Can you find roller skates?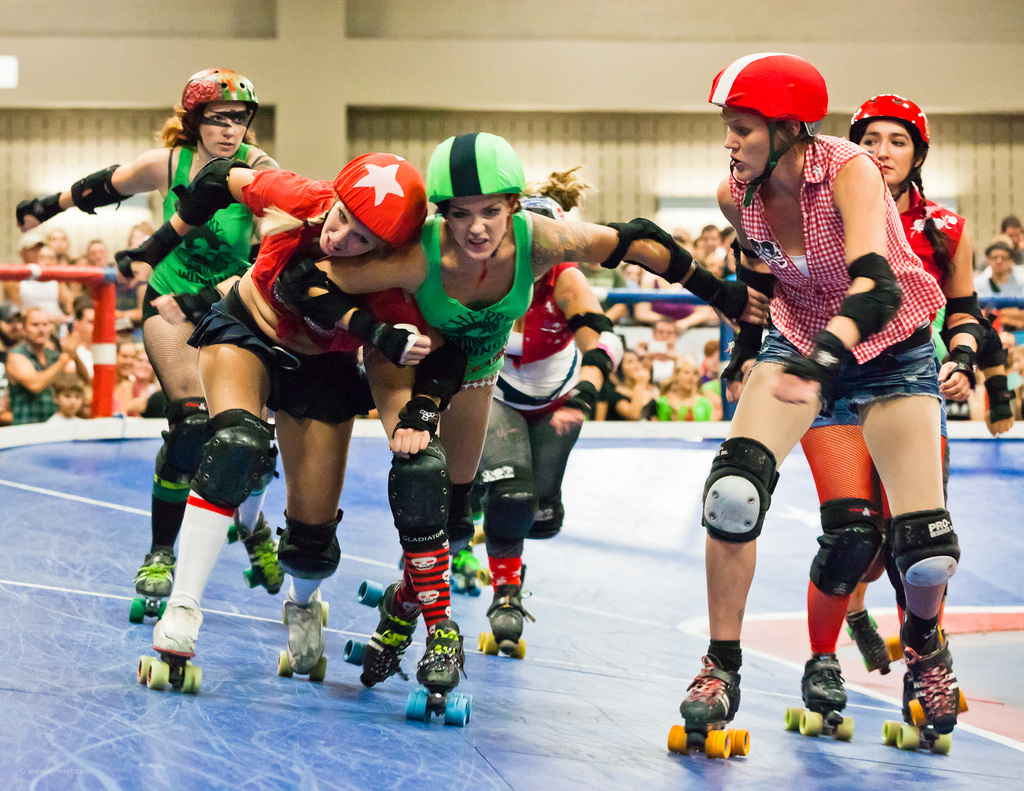
Yes, bounding box: select_region(341, 579, 423, 685).
